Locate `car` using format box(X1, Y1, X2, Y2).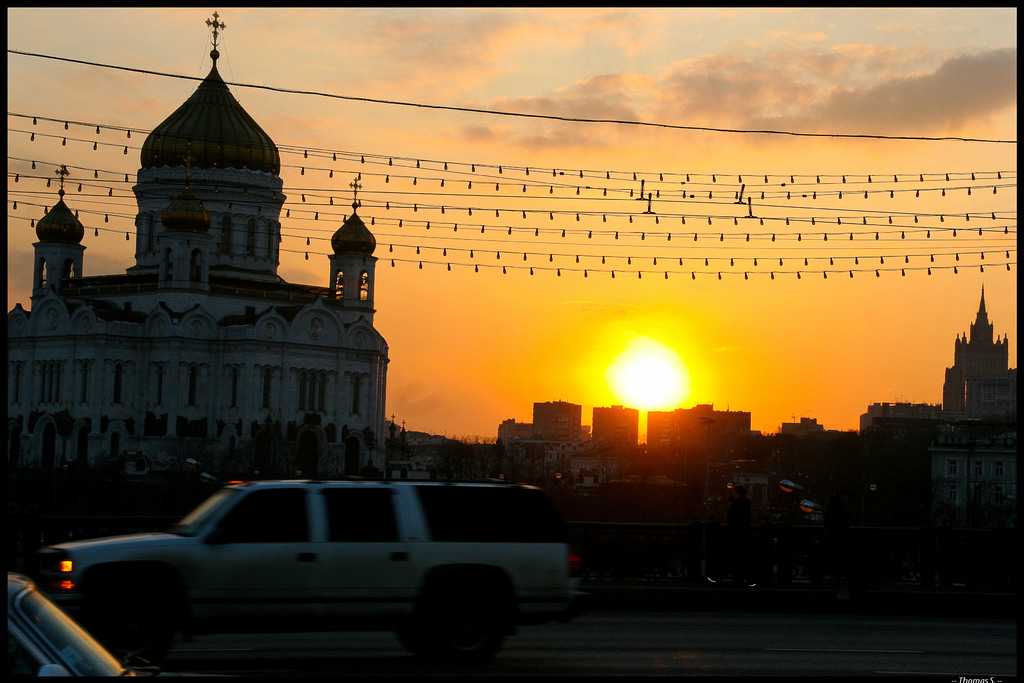
box(49, 474, 579, 682).
